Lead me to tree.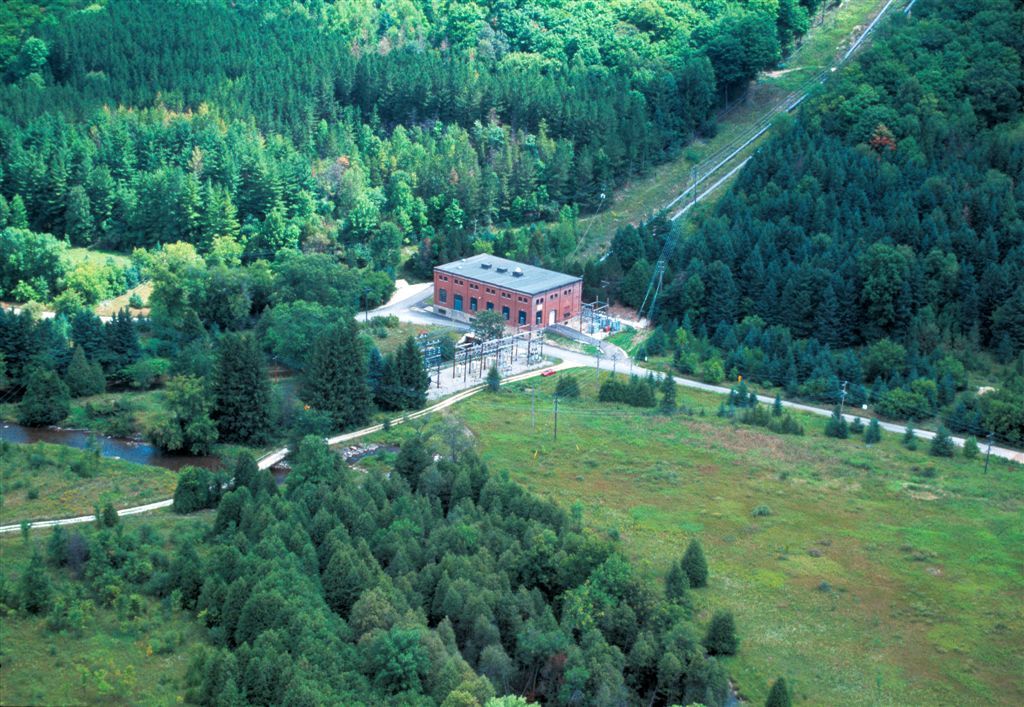
Lead to <box>538,604,564,662</box>.
